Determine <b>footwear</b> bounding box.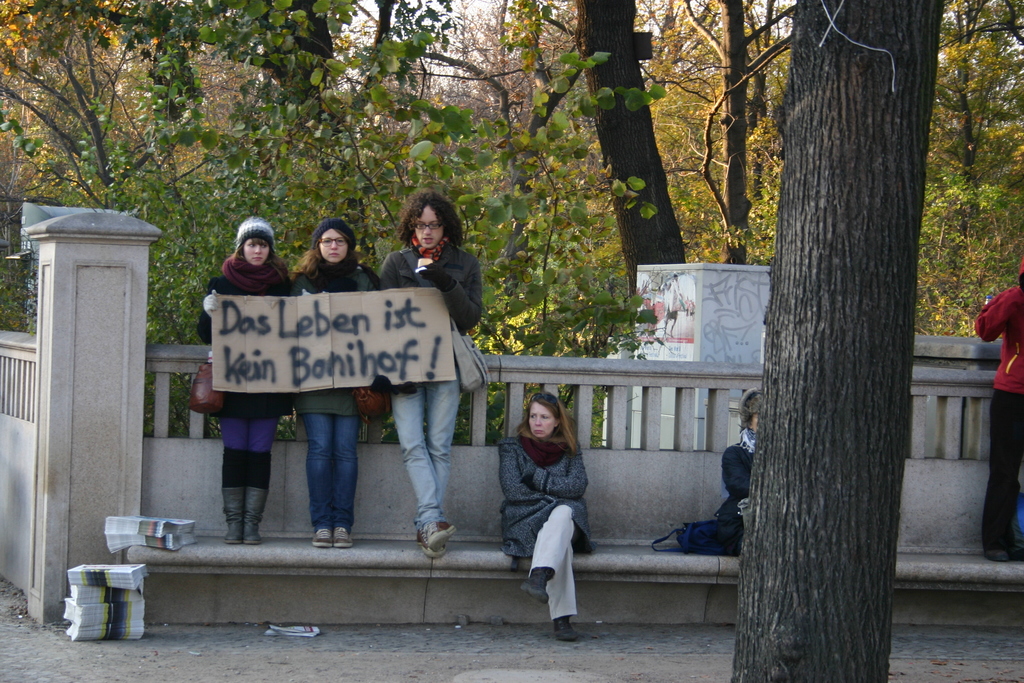
Determined: pyautogui.locateOnScreen(241, 486, 264, 544).
